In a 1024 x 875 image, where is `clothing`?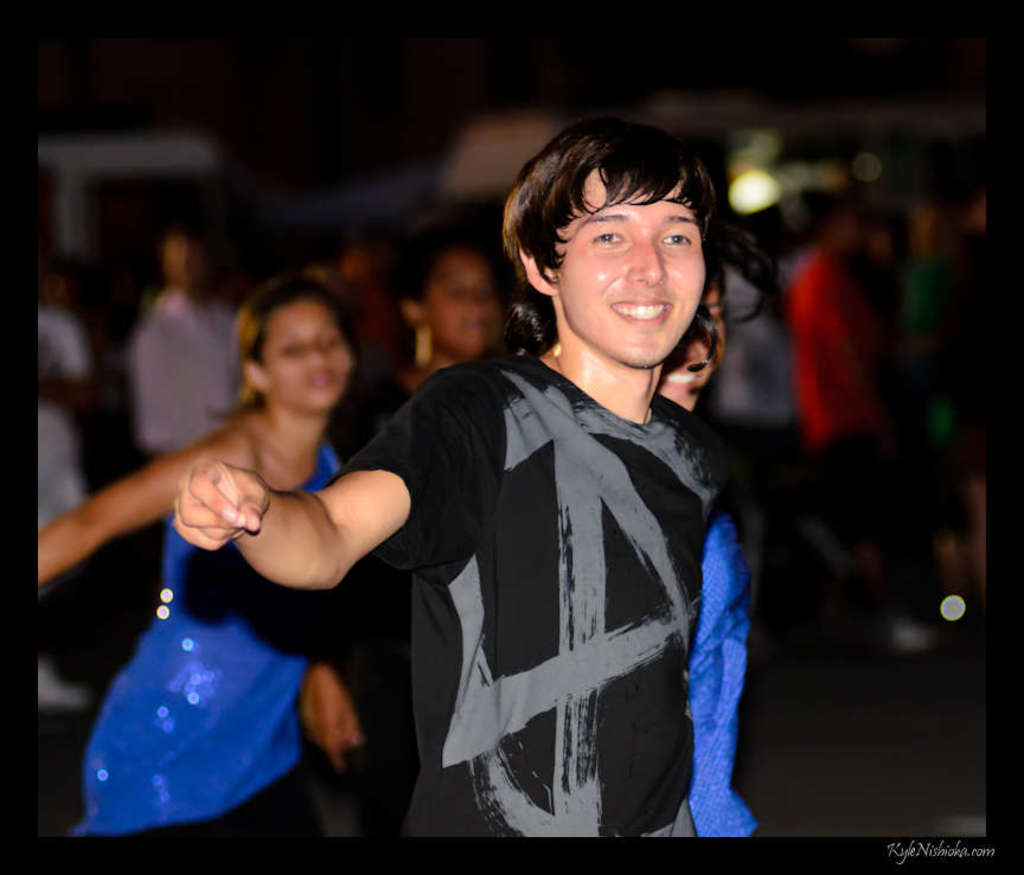
crop(108, 417, 380, 832).
